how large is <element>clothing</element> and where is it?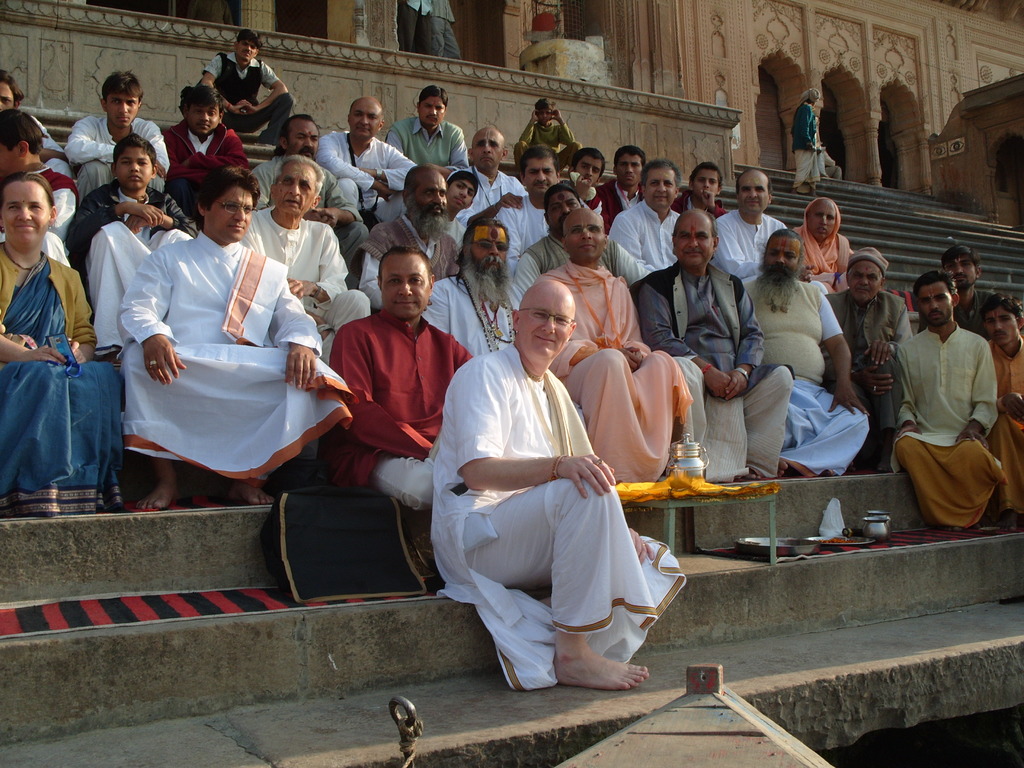
Bounding box: left=65, top=175, right=198, bottom=285.
